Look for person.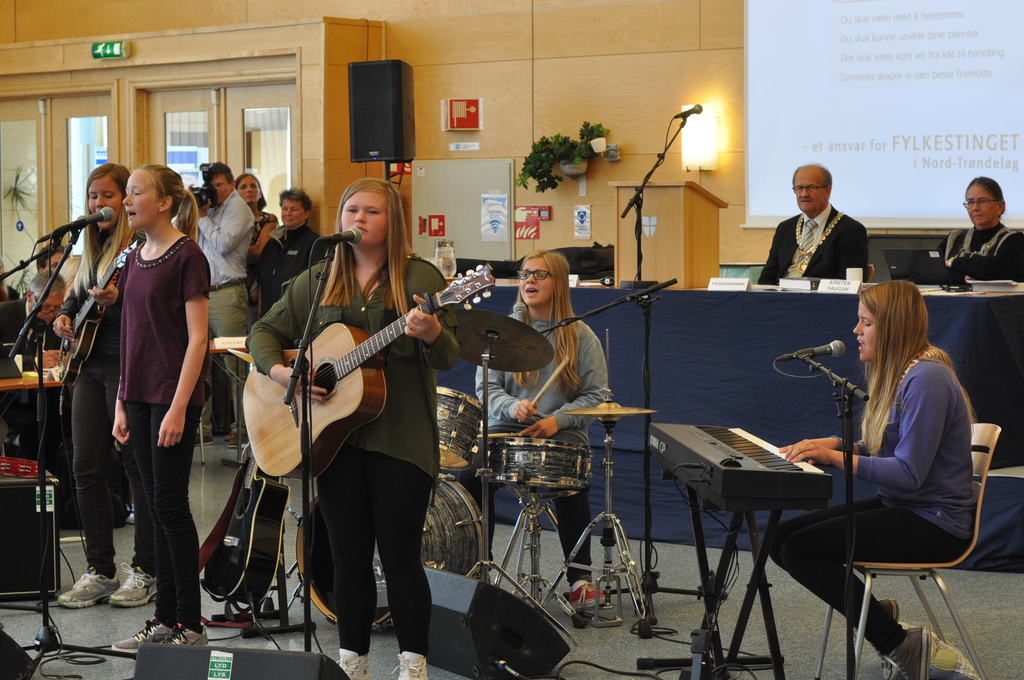
Found: (250, 188, 332, 332).
